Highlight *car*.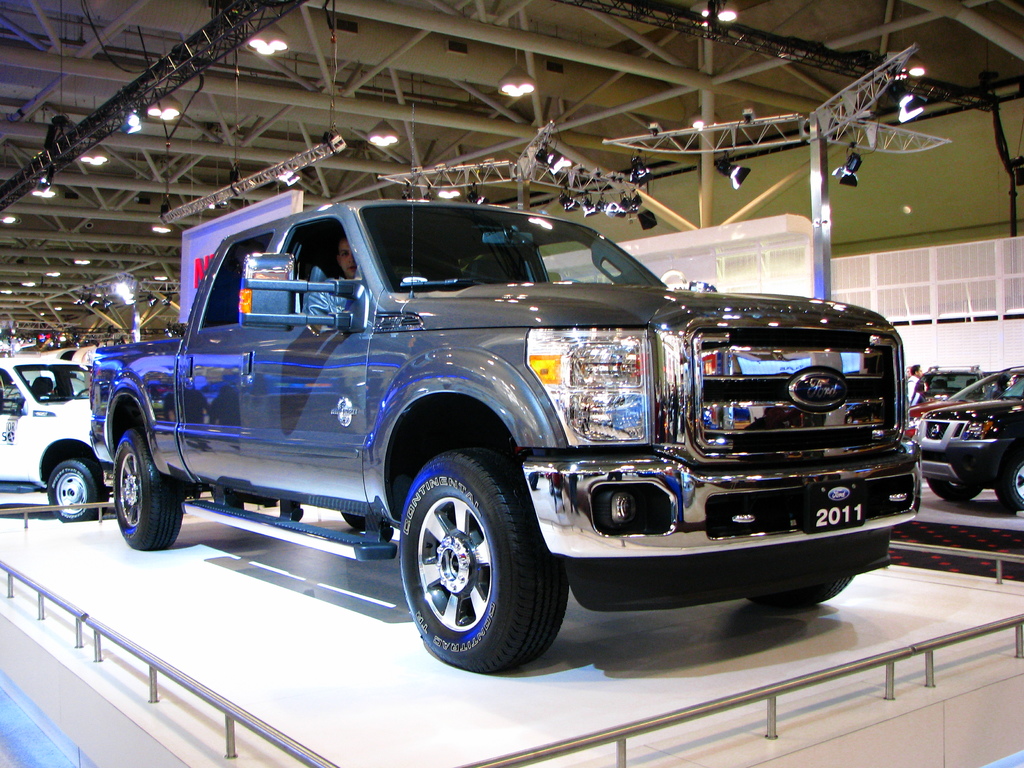
Highlighted region: bbox=(911, 371, 1023, 513).
